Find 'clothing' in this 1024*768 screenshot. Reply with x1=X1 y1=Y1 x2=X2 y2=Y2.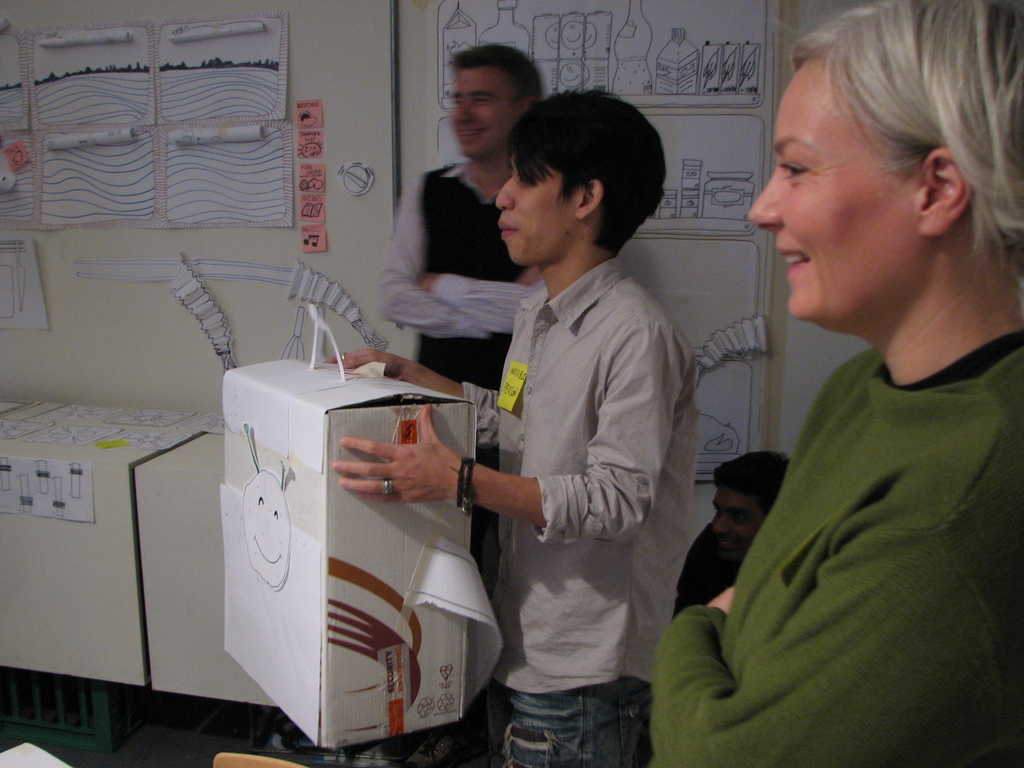
x1=675 y1=522 x2=751 y2=621.
